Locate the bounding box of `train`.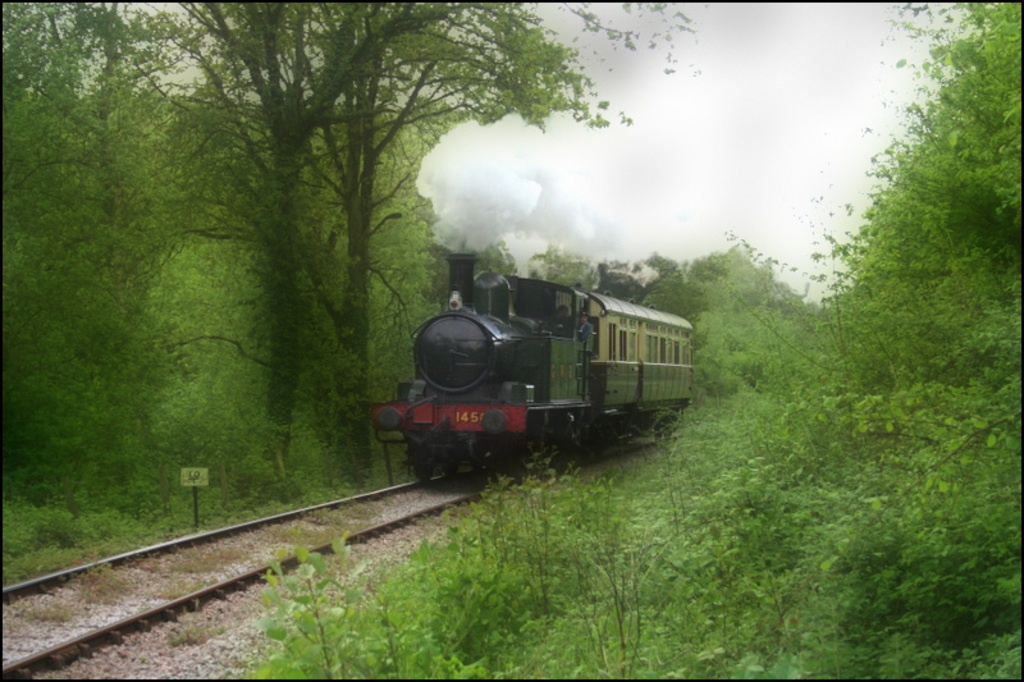
Bounding box: 367,255,692,489.
